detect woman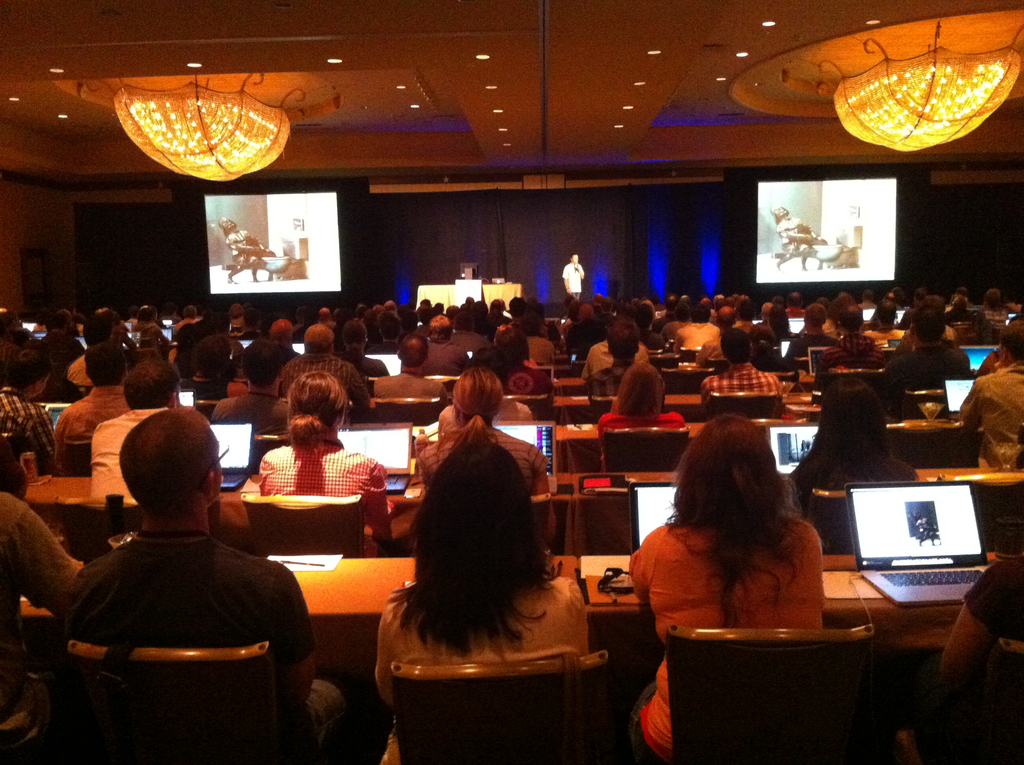
{"left": 371, "top": 442, "right": 588, "bottom": 725}
